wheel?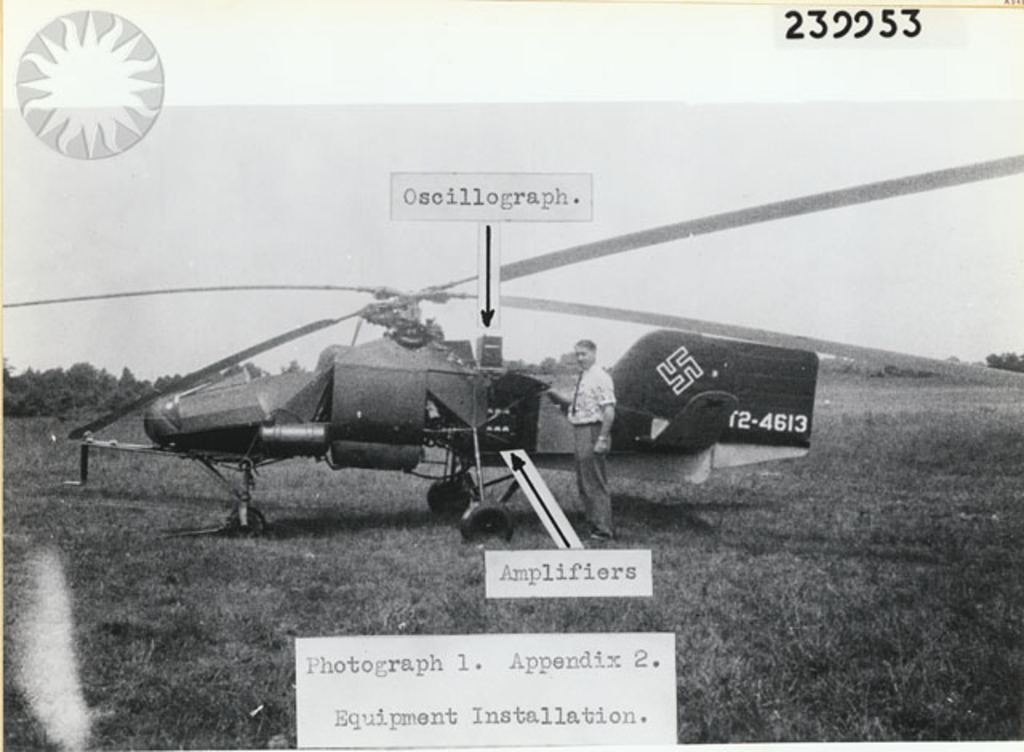
{"x1": 429, "y1": 475, "x2": 472, "y2": 526}
